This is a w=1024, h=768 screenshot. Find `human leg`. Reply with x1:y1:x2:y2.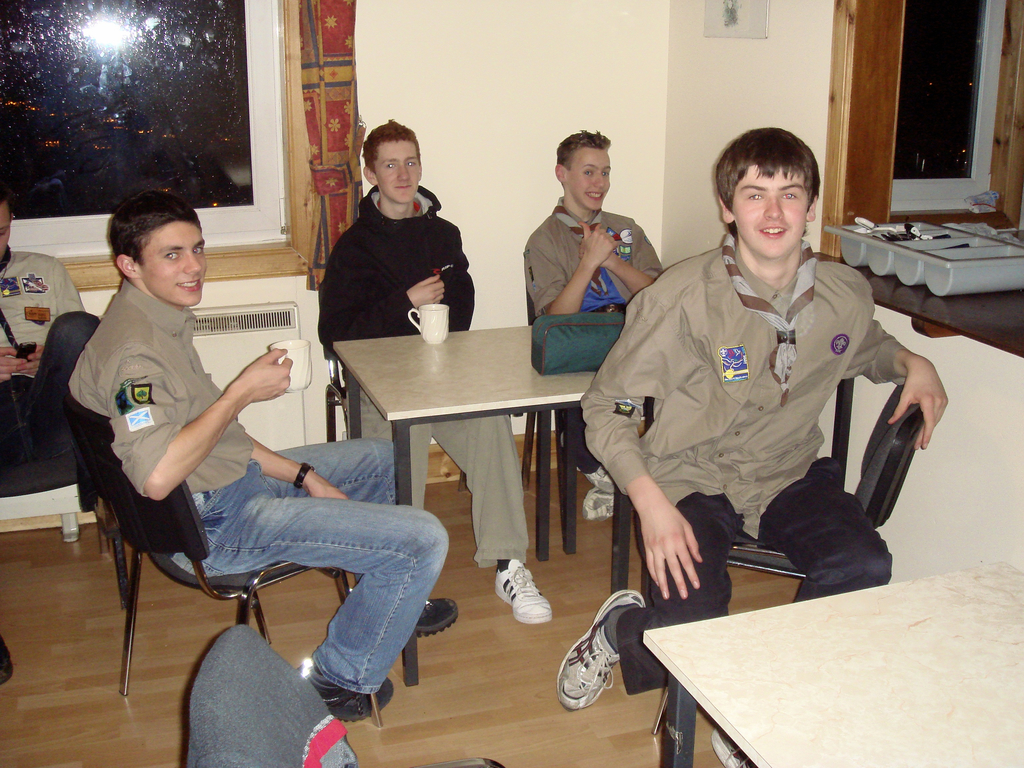
170:492:451:722.
